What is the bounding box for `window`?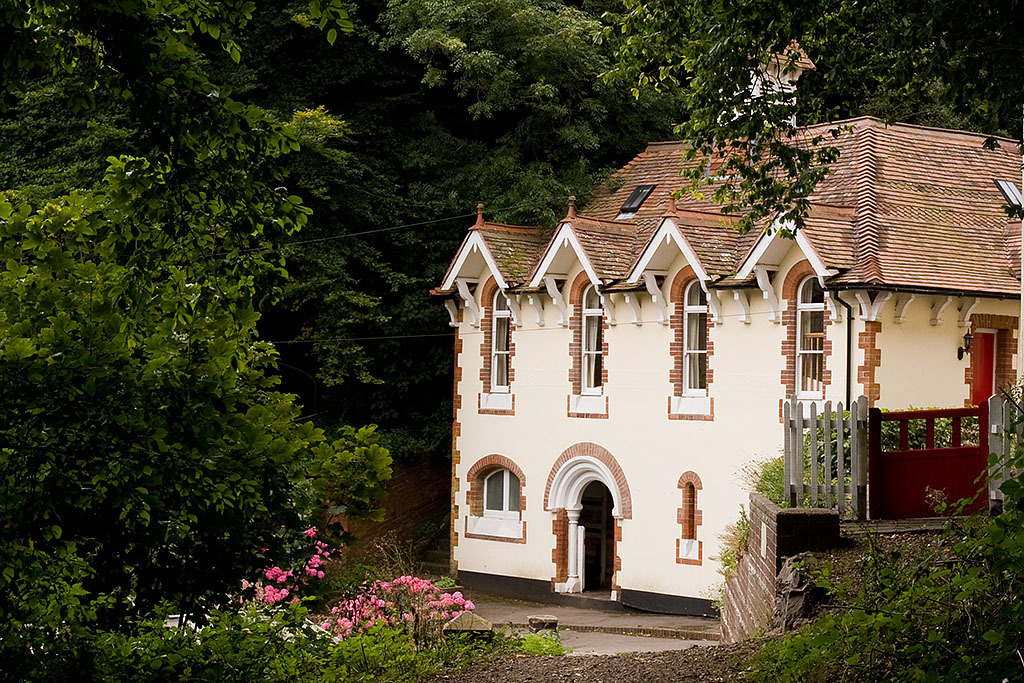
<box>462,447,533,542</box>.
